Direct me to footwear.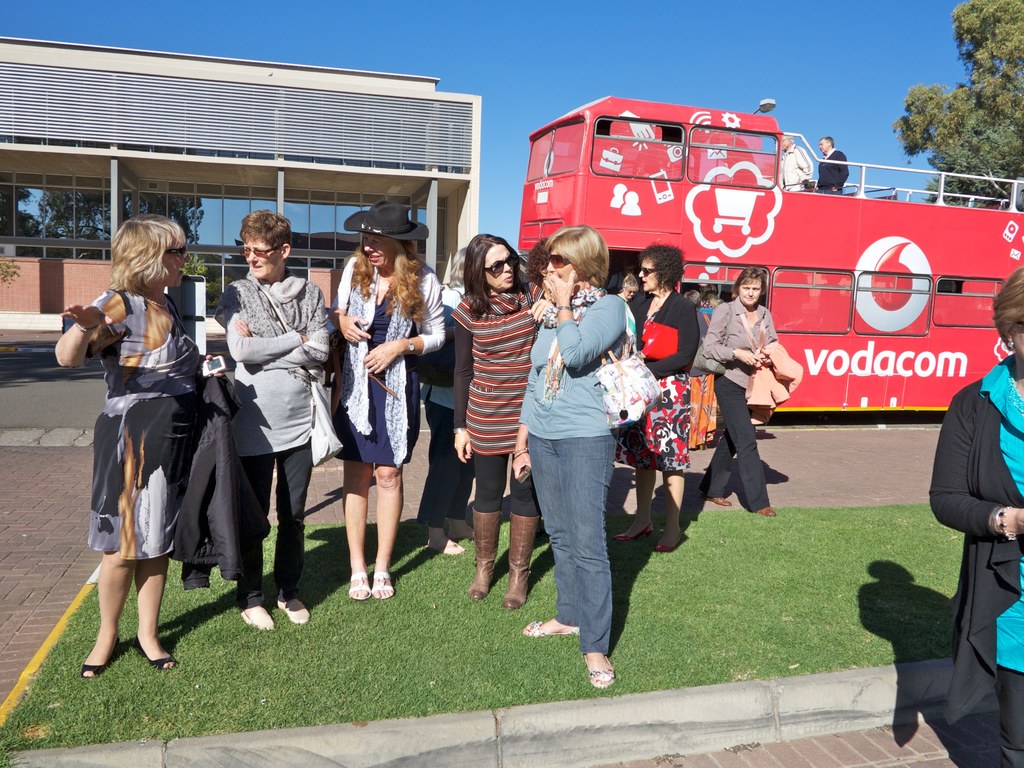
Direction: 703, 495, 732, 504.
